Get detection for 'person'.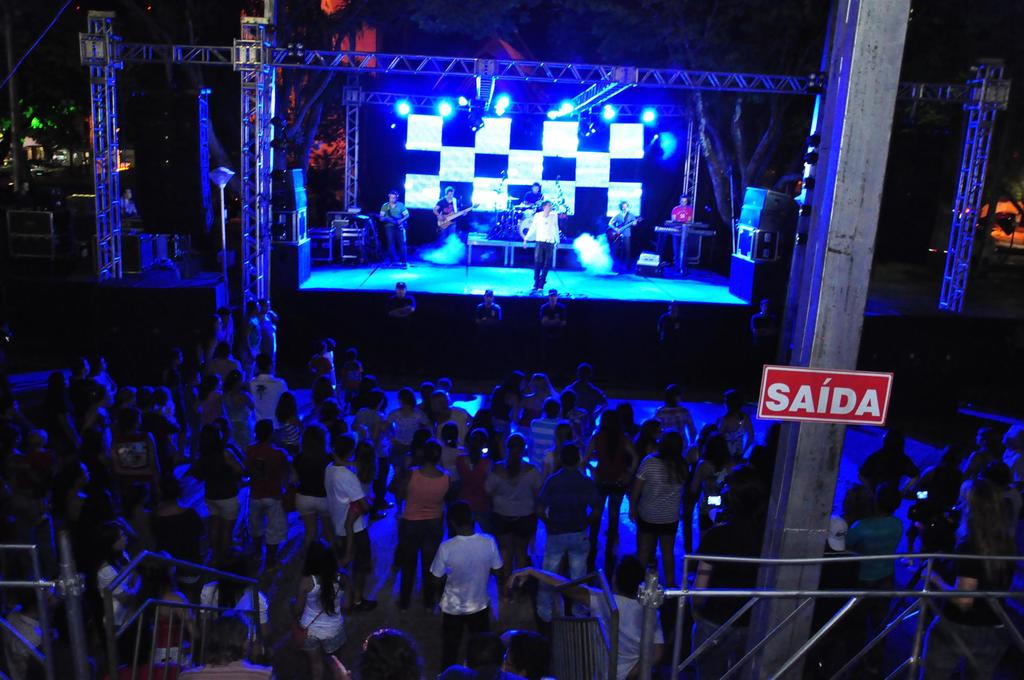
Detection: 532:449:592:607.
